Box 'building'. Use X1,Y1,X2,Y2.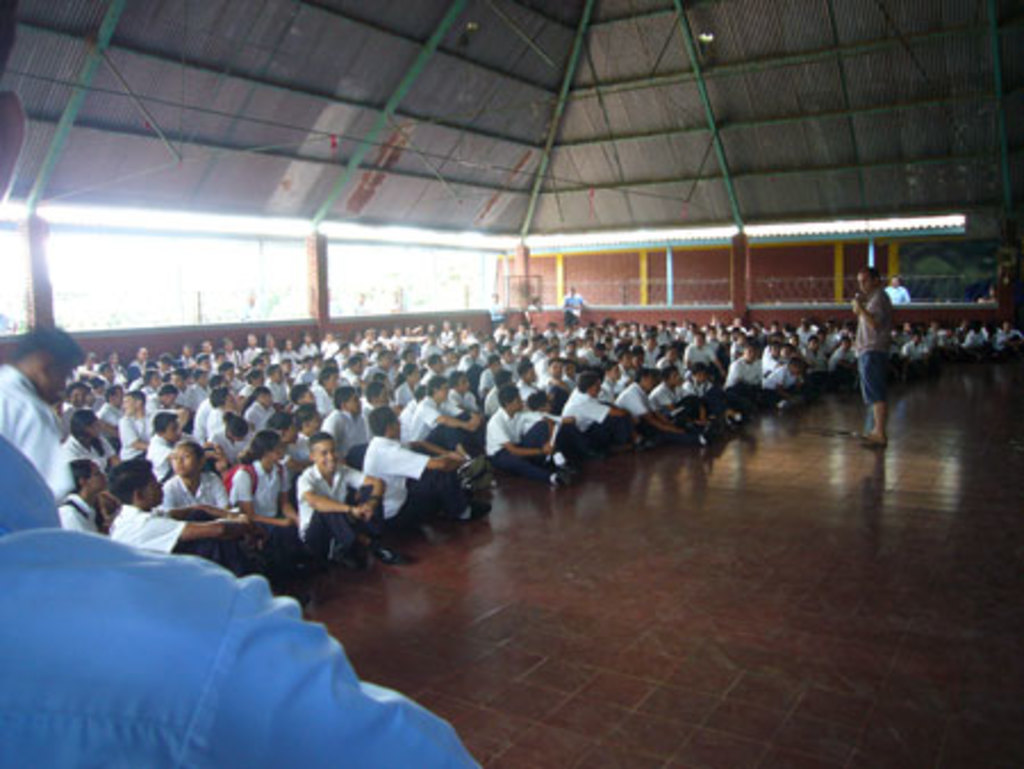
0,0,1022,764.
